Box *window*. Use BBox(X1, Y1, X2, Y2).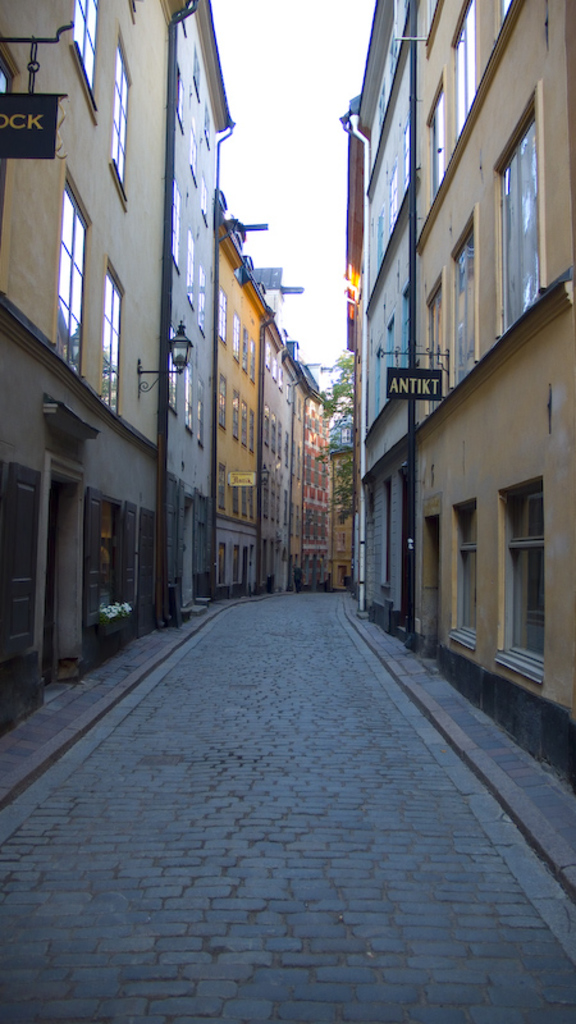
BBox(291, 390, 298, 413).
